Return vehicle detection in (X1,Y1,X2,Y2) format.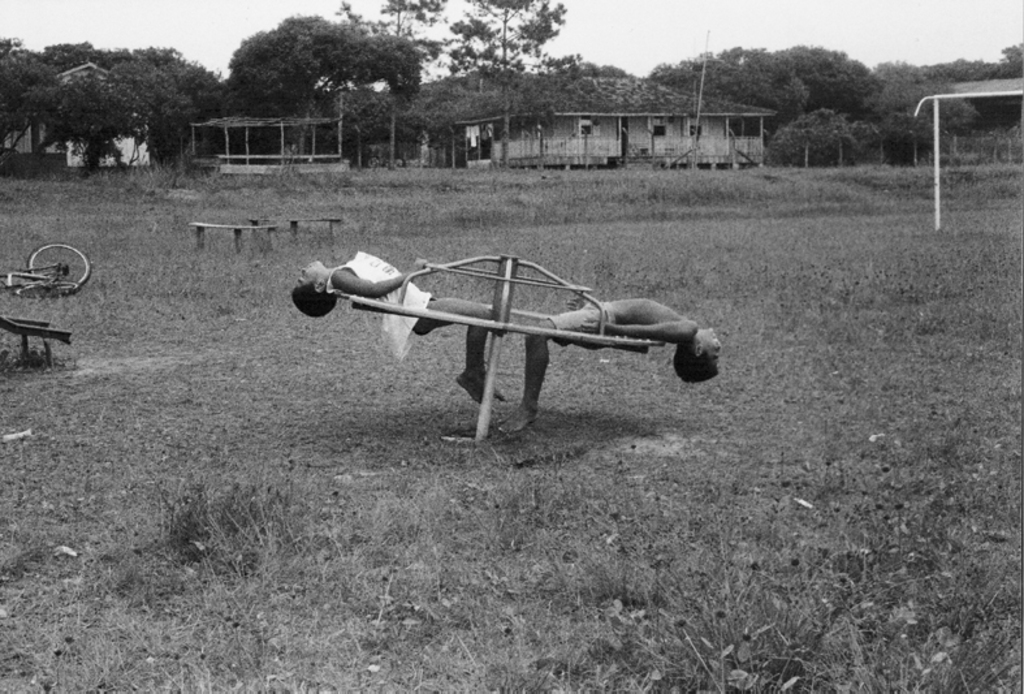
(0,240,94,302).
